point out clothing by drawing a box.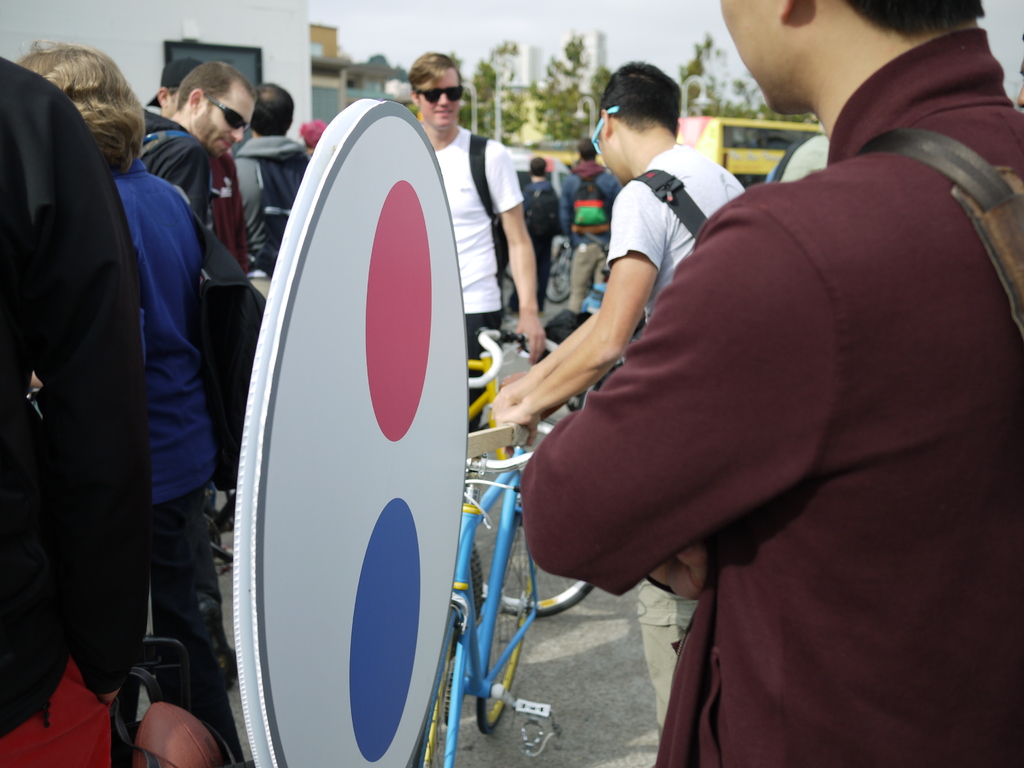
[left=547, top=158, right=625, bottom=302].
